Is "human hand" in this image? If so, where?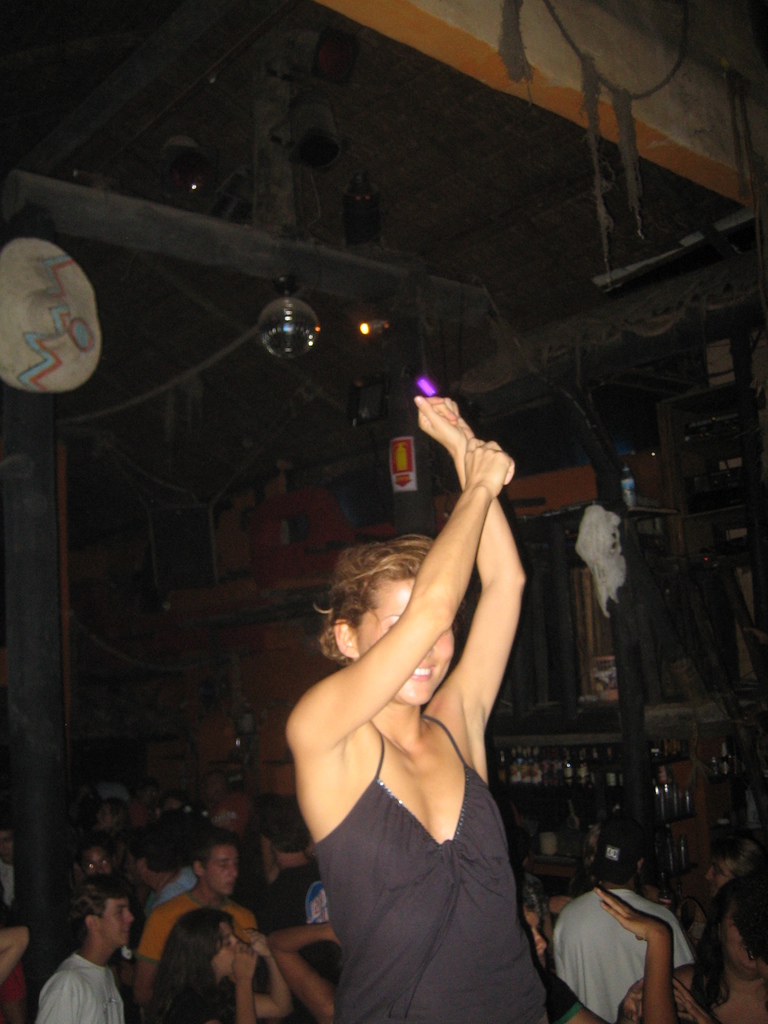
Yes, at rect(462, 433, 520, 501).
